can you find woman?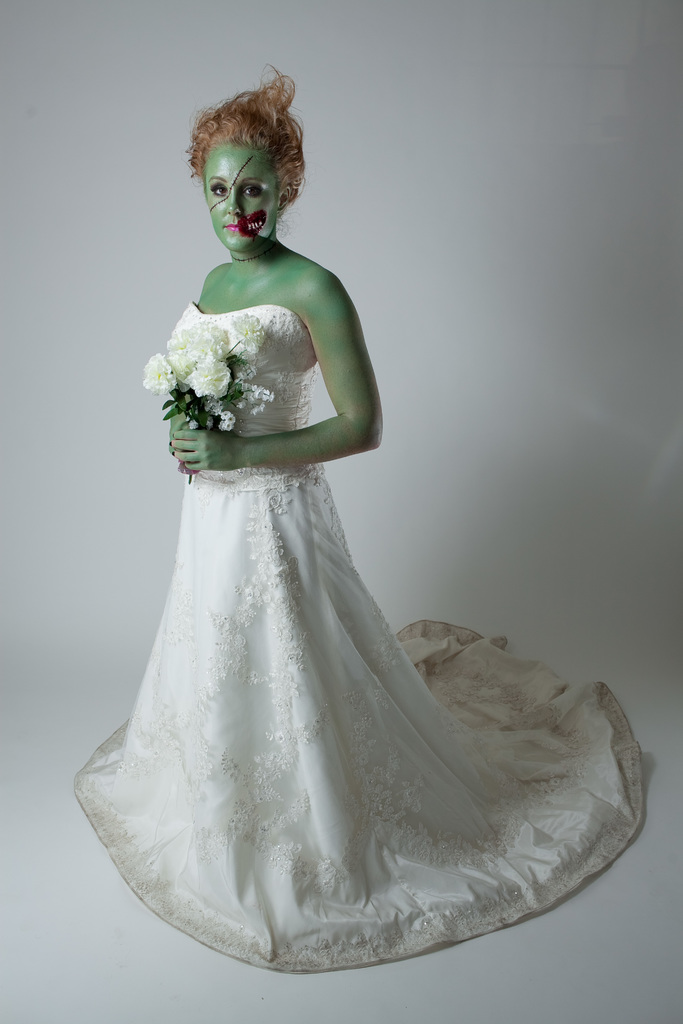
Yes, bounding box: select_region(88, 89, 529, 961).
